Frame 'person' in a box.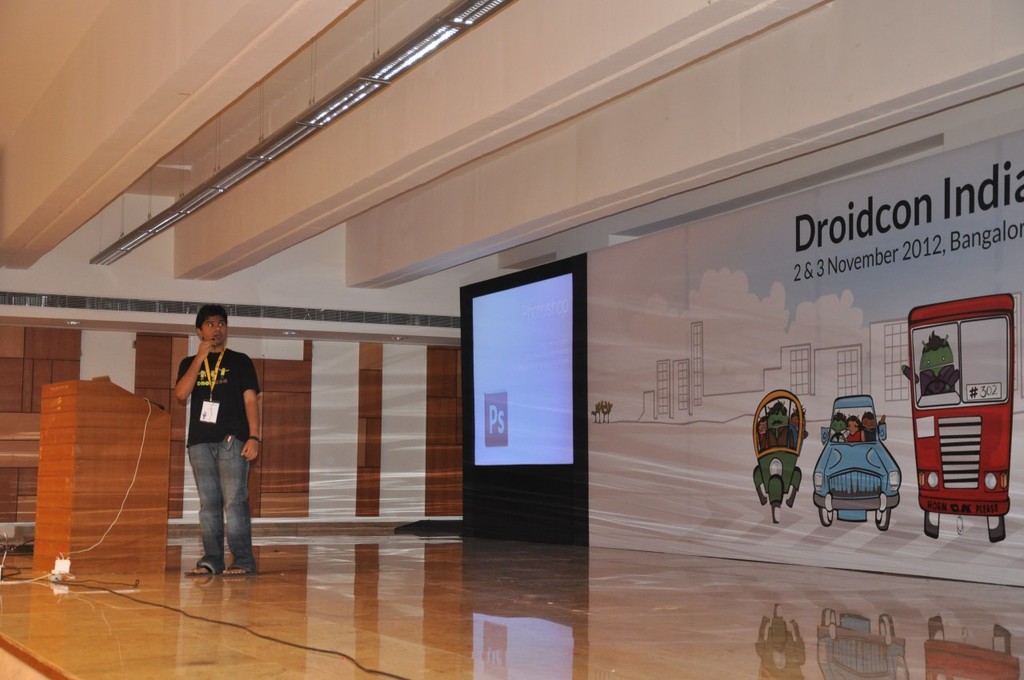
{"x1": 839, "y1": 415, "x2": 869, "y2": 442}.
